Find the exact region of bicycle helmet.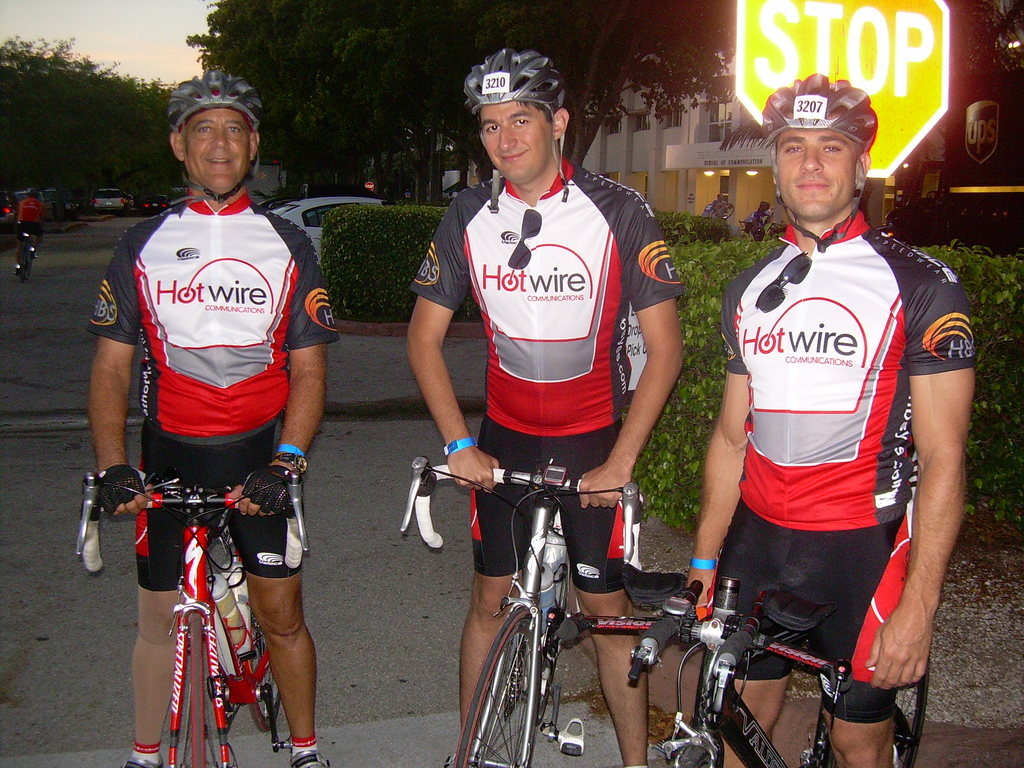
Exact region: BBox(462, 38, 566, 110).
